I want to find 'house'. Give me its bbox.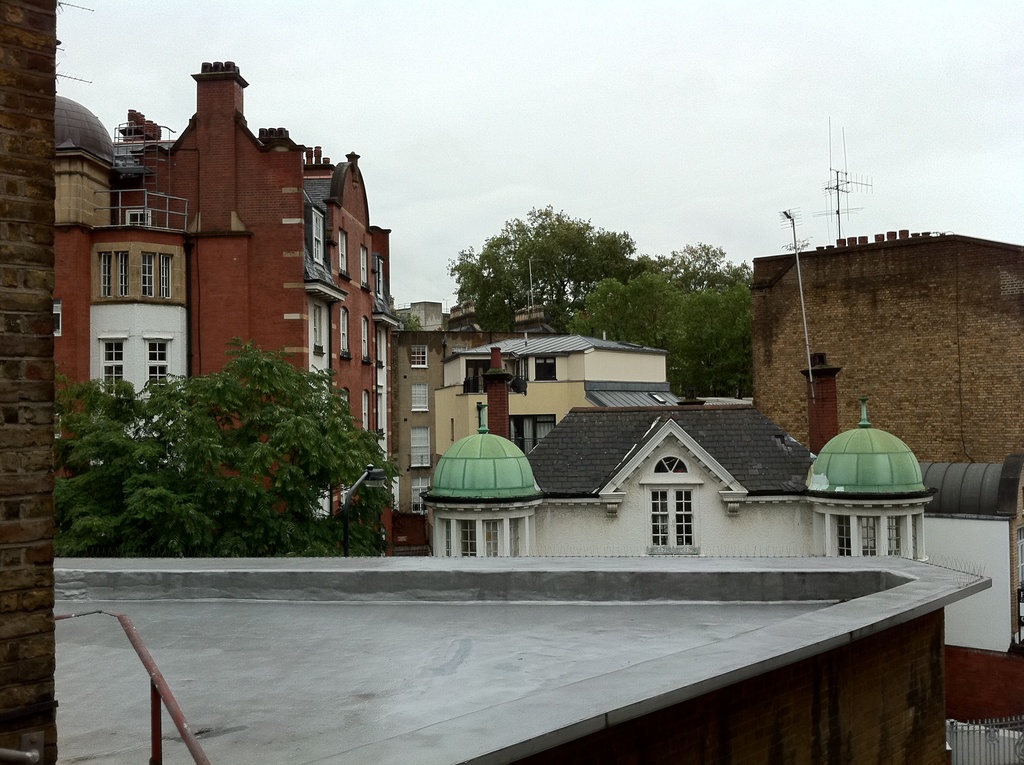
45,52,383,547.
